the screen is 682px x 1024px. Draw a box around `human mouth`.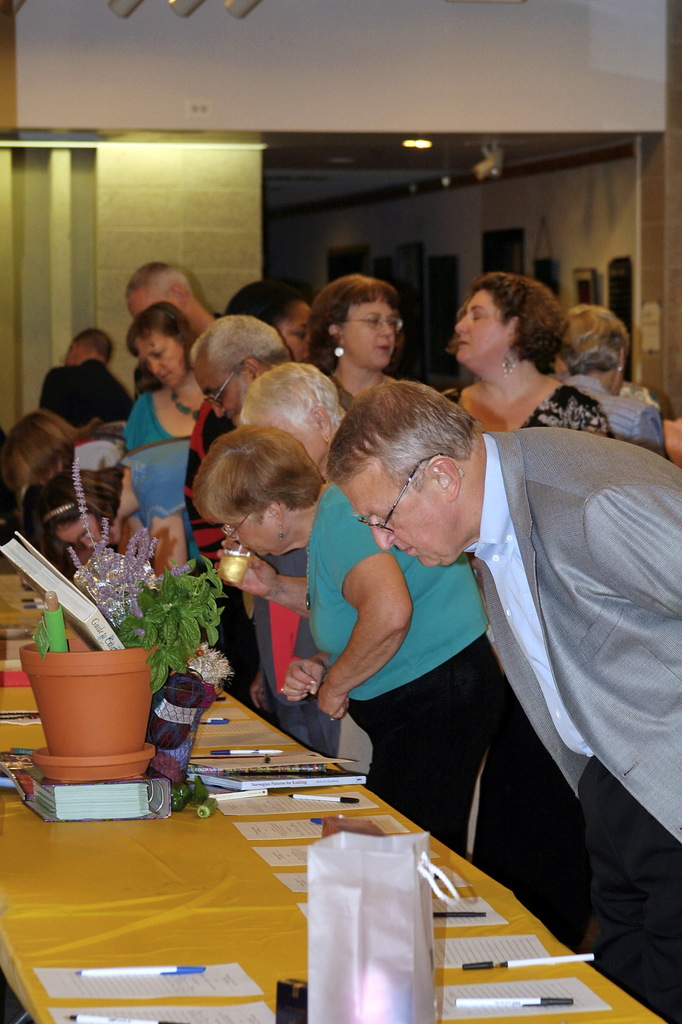
(left=379, top=342, right=389, bottom=357).
